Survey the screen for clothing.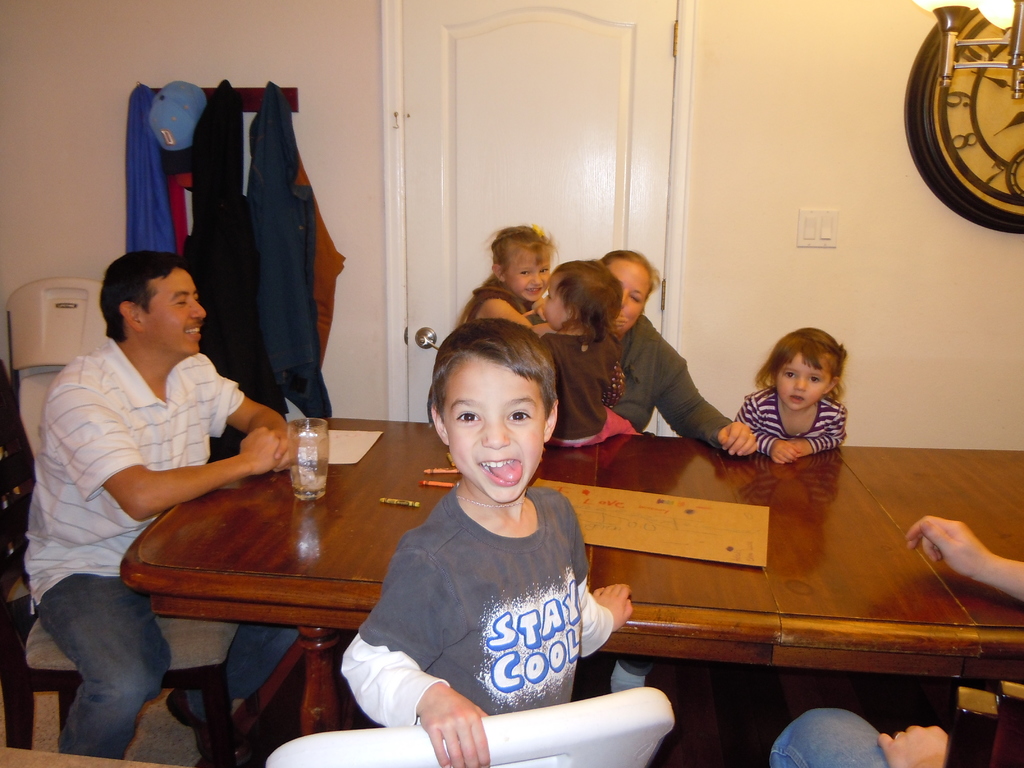
Survey found: (left=767, top=705, right=893, bottom=767).
